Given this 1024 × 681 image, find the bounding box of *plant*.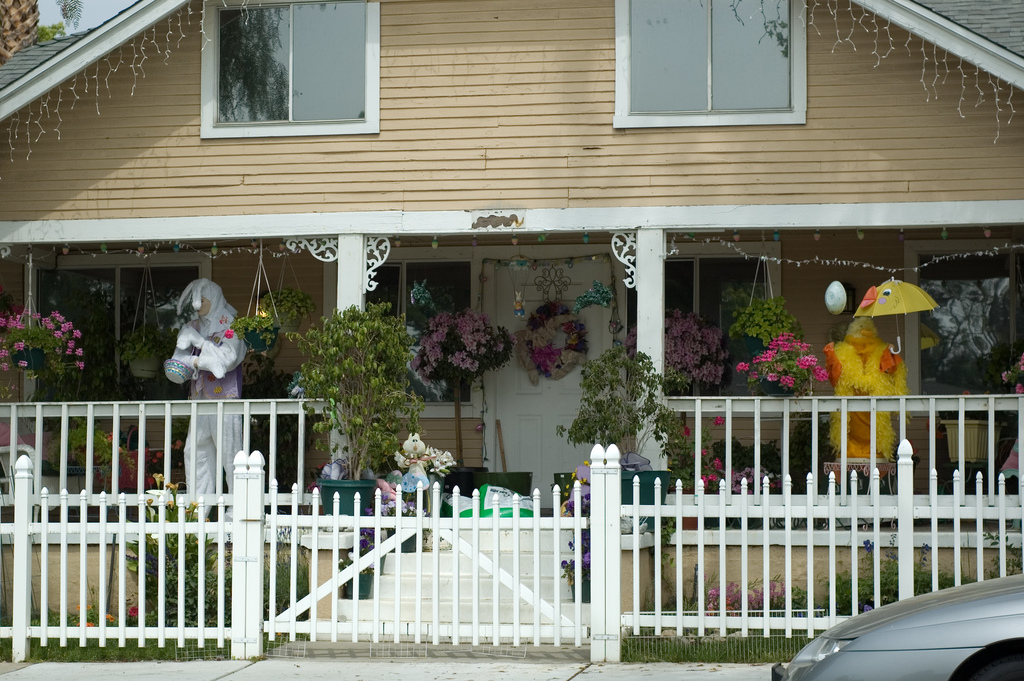
bbox(228, 313, 275, 347).
